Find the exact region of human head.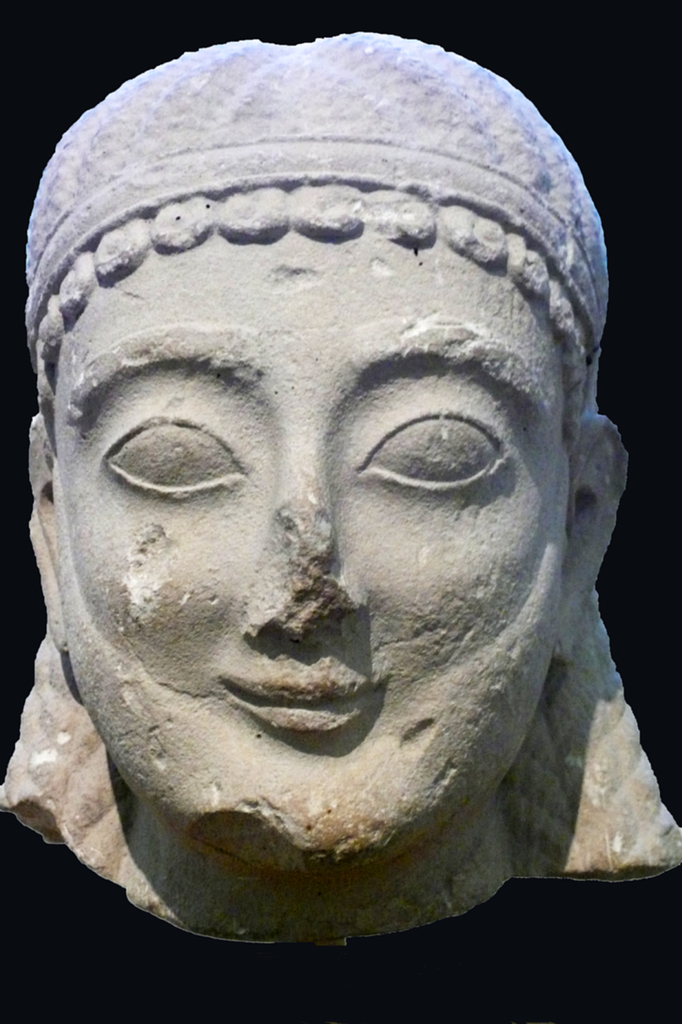
Exact region: (left=23, top=30, right=631, bottom=874).
